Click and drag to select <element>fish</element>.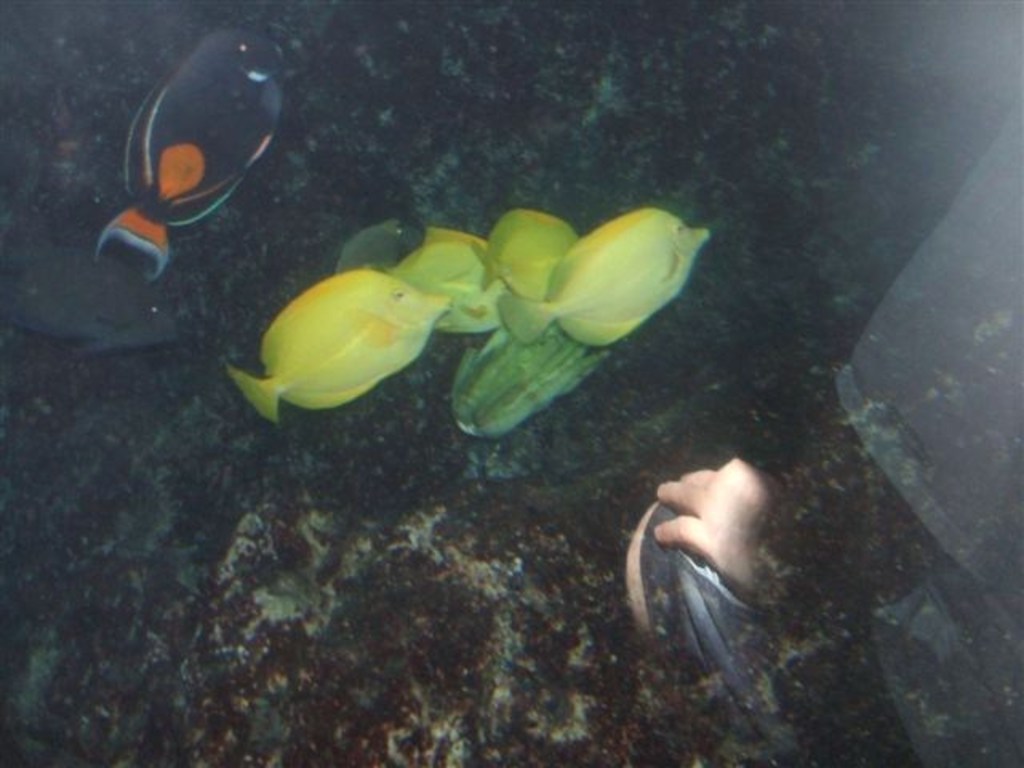
Selection: 82, 38, 294, 274.
